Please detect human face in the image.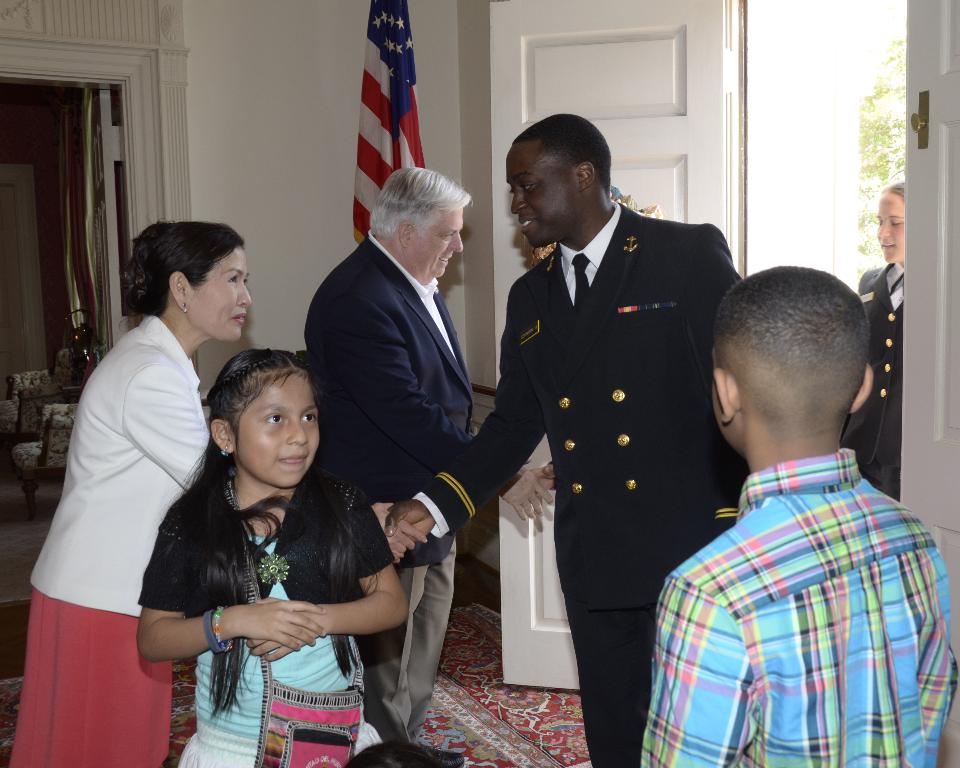
left=510, top=136, right=579, bottom=246.
